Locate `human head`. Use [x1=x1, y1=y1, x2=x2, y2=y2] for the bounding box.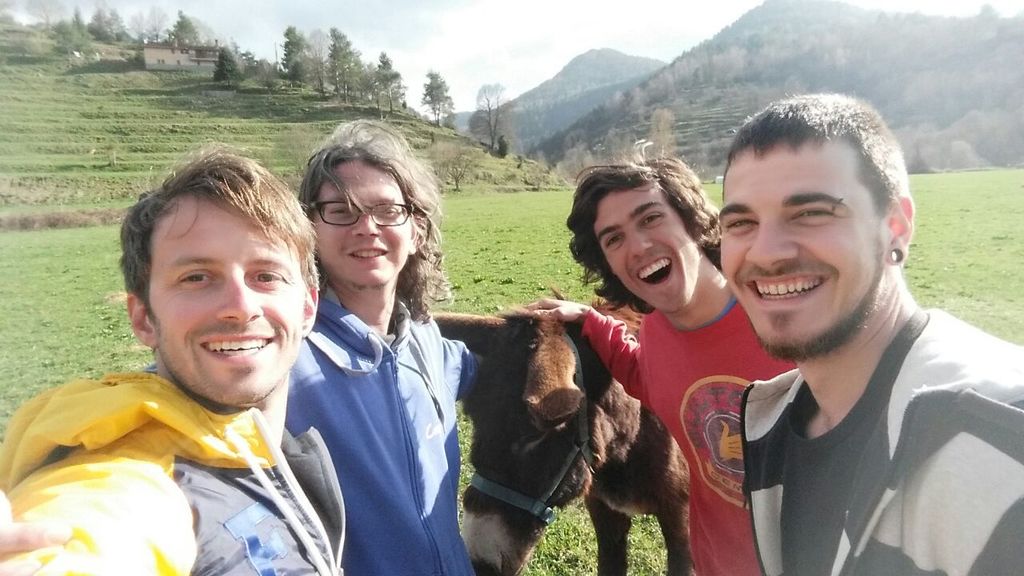
[x1=288, y1=127, x2=429, y2=288].
